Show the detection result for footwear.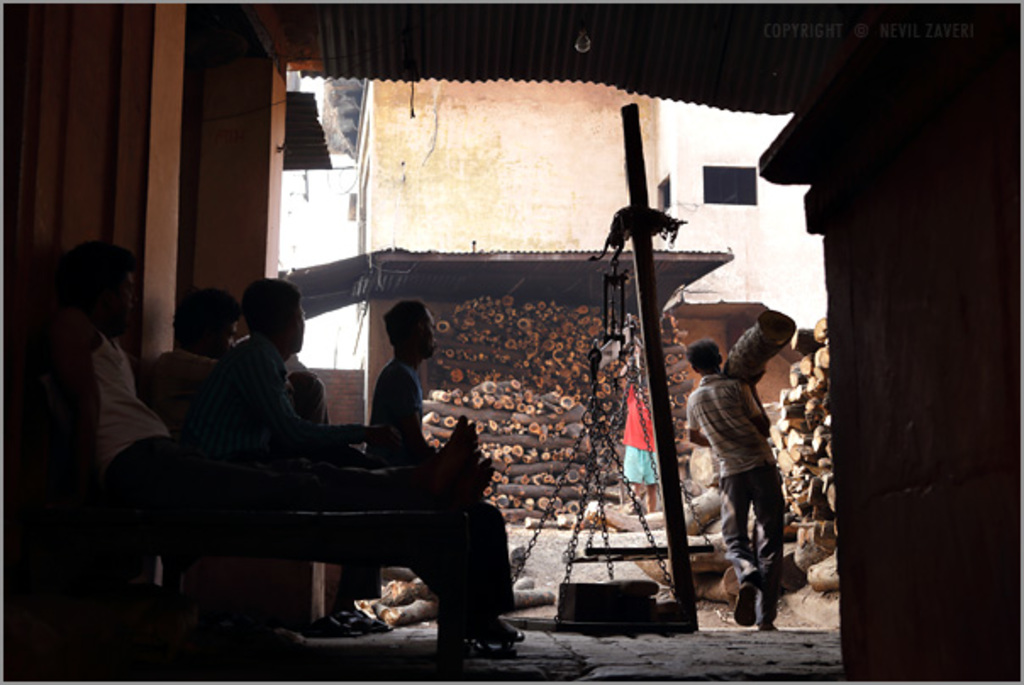
{"left": 732, "top": 583, "right": 760, "bottom": 626}.
